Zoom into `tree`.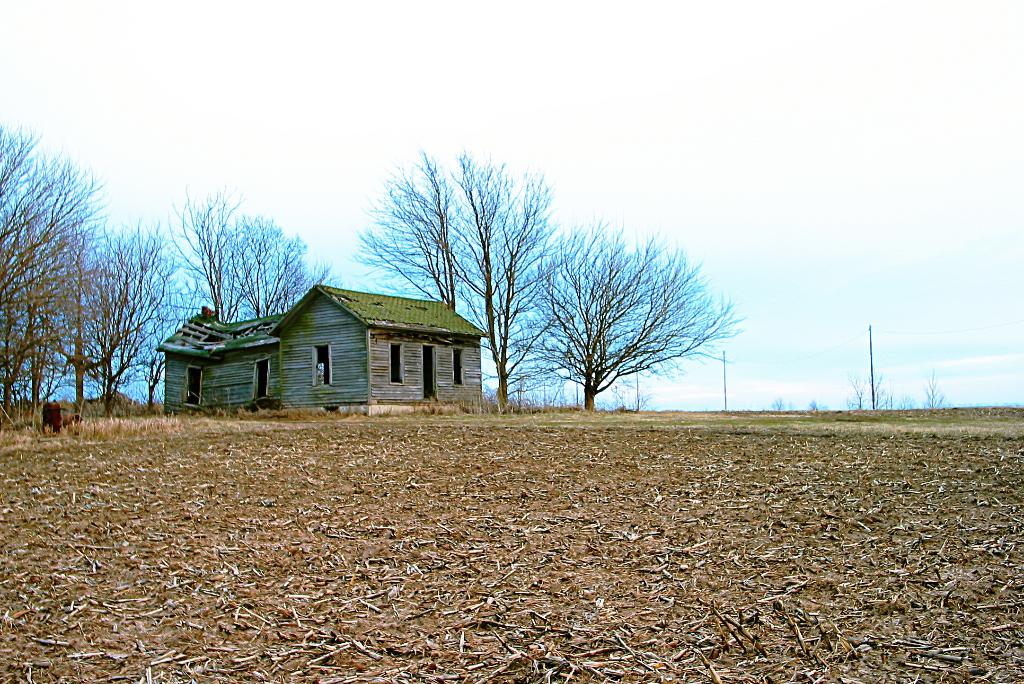
Zoom target: <box>844,371,874,414</box>.
